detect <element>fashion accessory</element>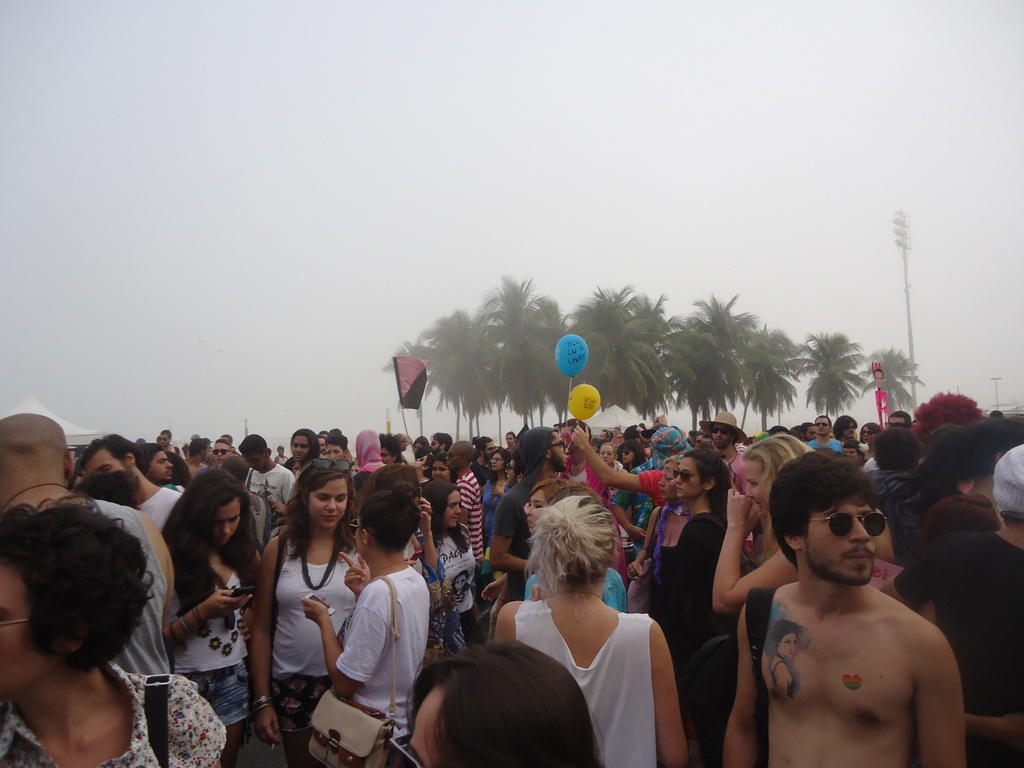
<box>746,586,778,767</box>
